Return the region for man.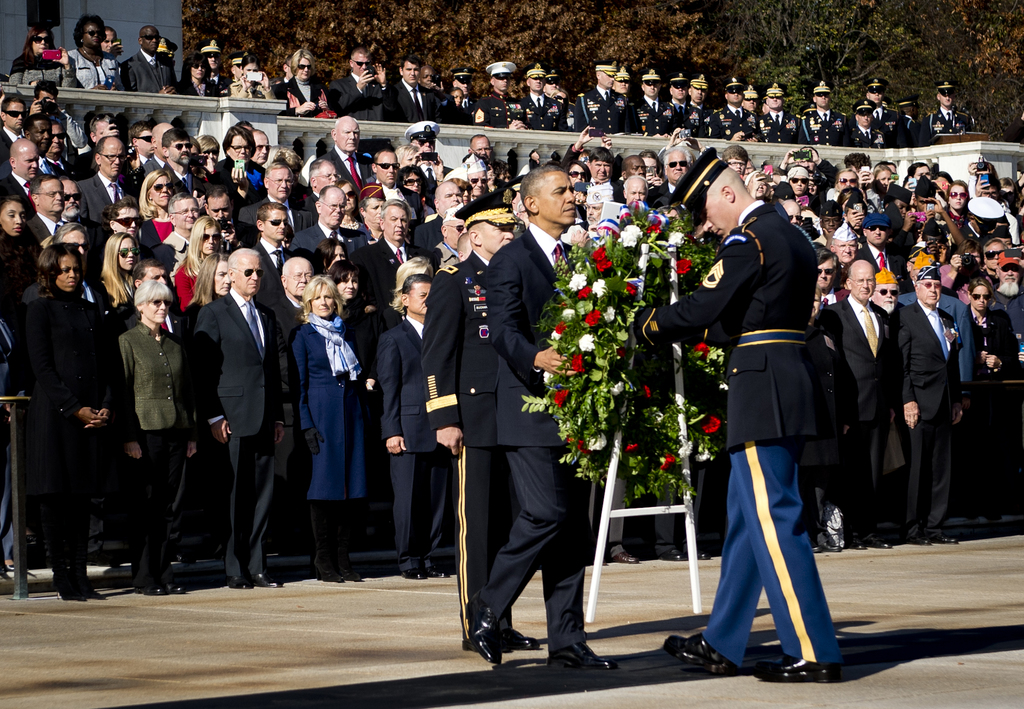
select_region(444, 60, 478, 119).
